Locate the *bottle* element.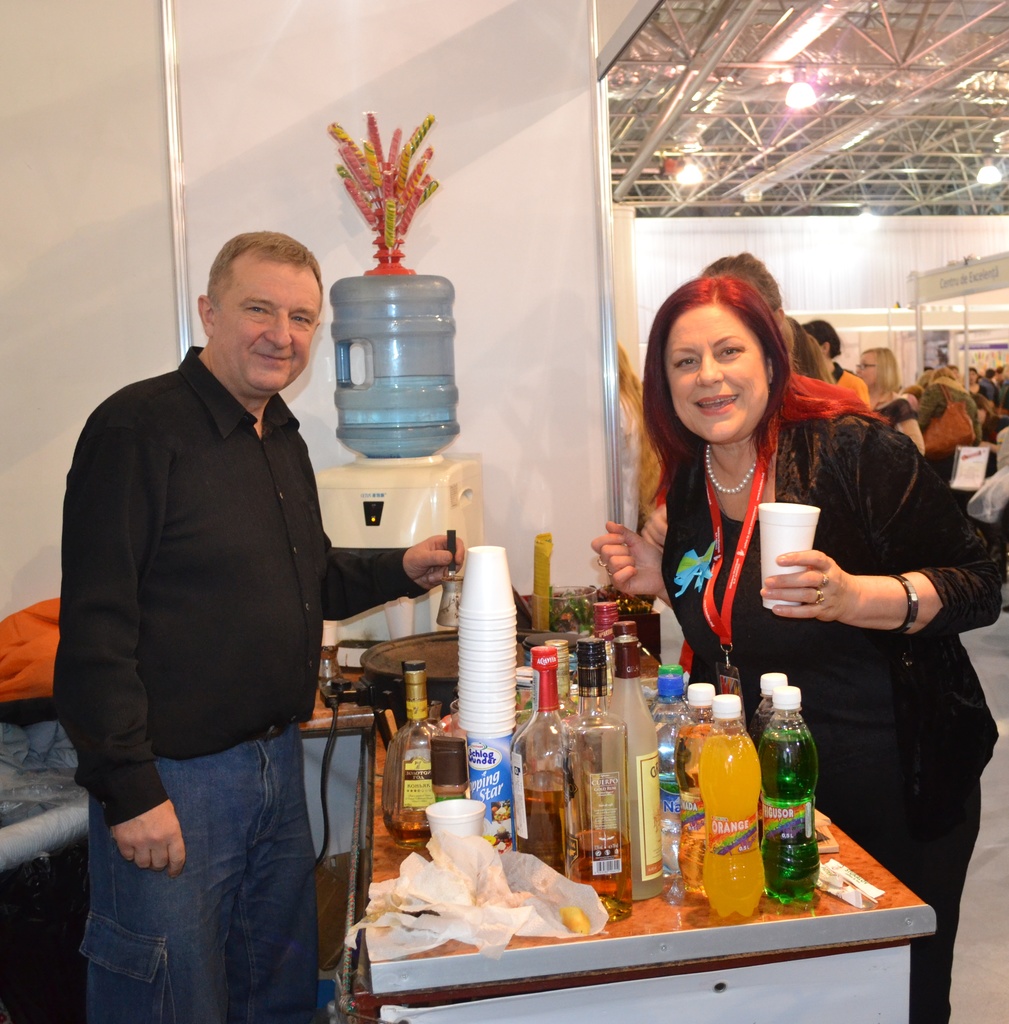
Element bbox: select_region(755, 664, 787, 756).
